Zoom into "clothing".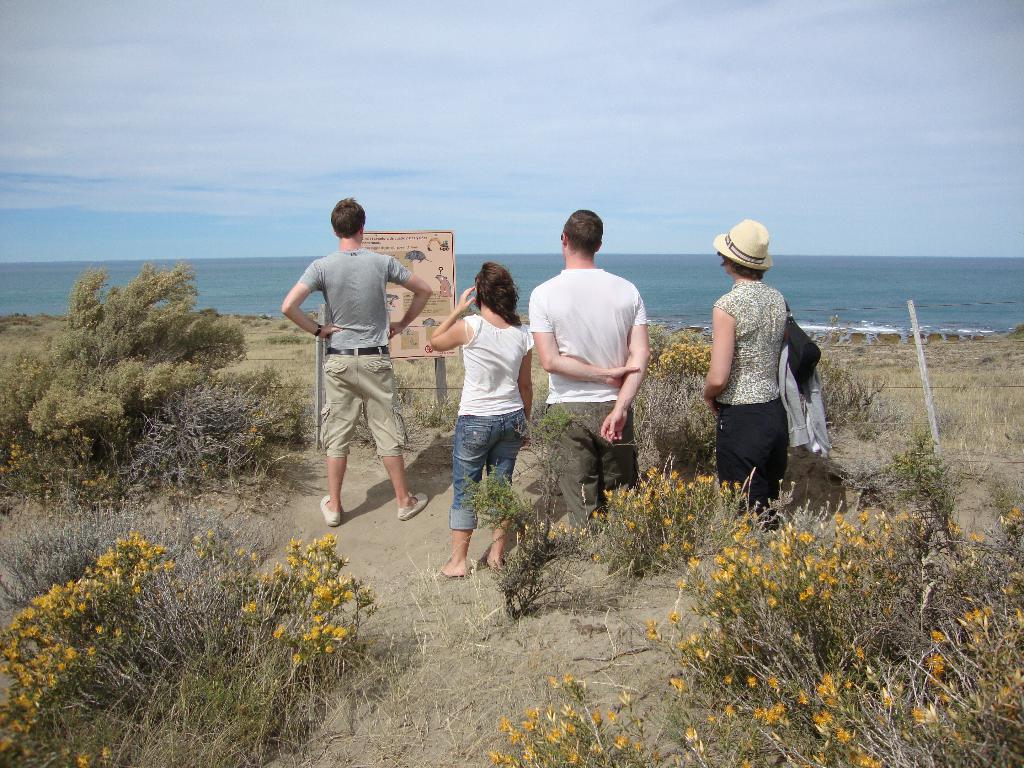
Zoom target: l=298, t=250, r=409, b=354.
